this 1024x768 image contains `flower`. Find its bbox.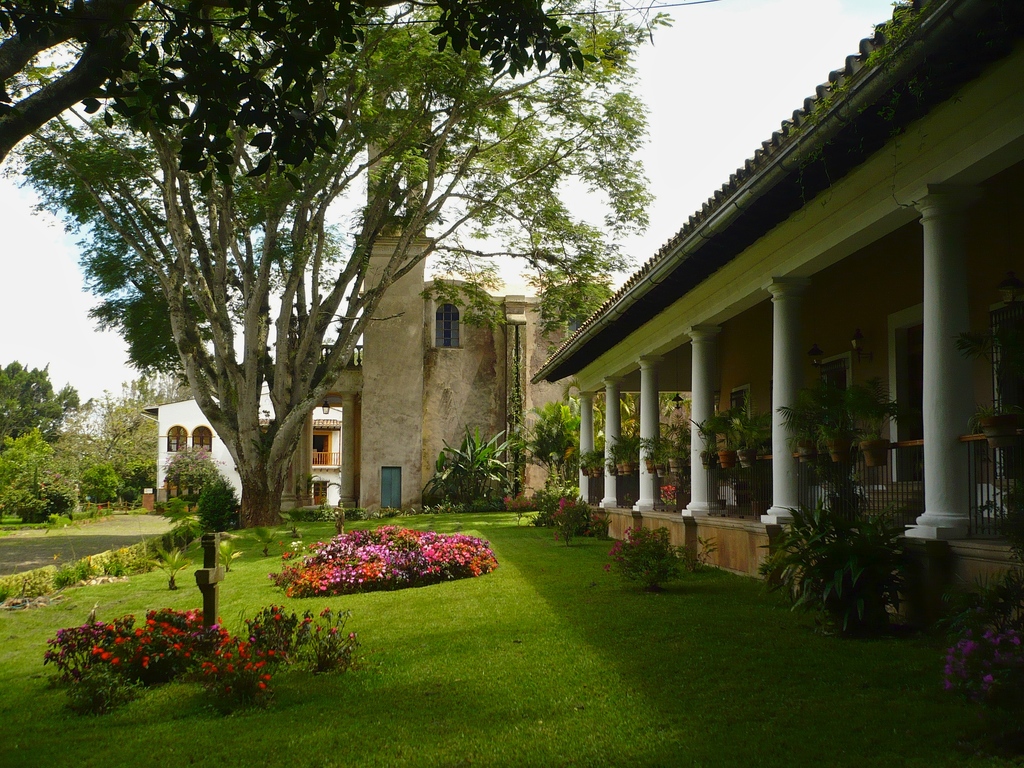
143:618:149:623.
